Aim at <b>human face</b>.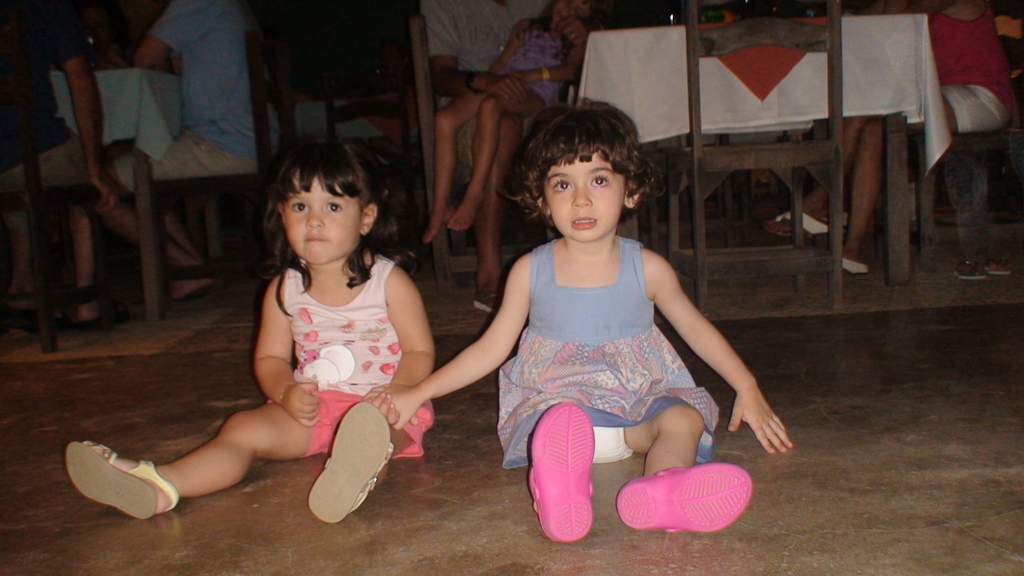
Aimed at <bbox>284, 177, 364, 260</bbox>.
